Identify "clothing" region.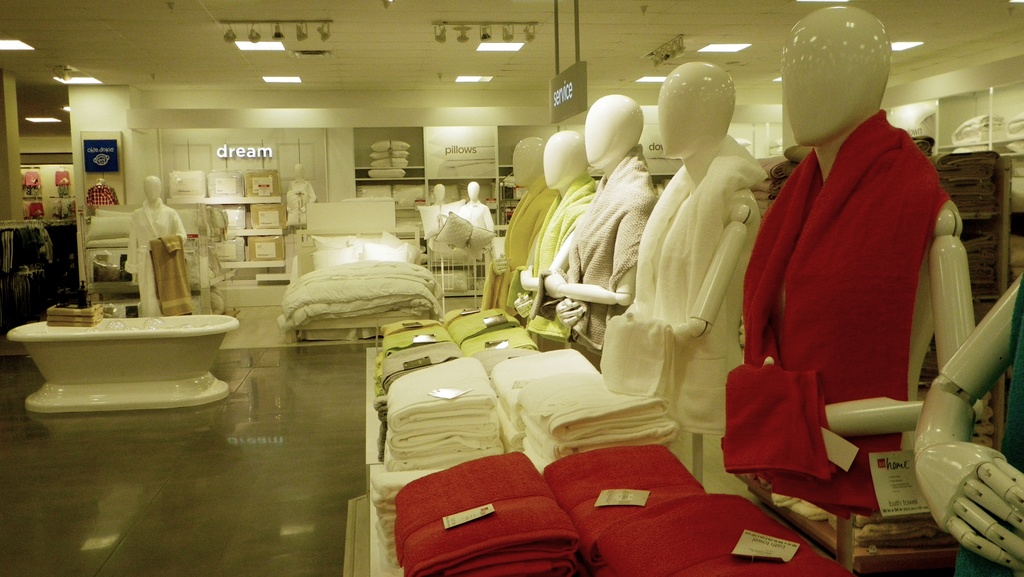
Region: {"x1": 531, "y1": 143, "x2": 672, "y2": 358}.
